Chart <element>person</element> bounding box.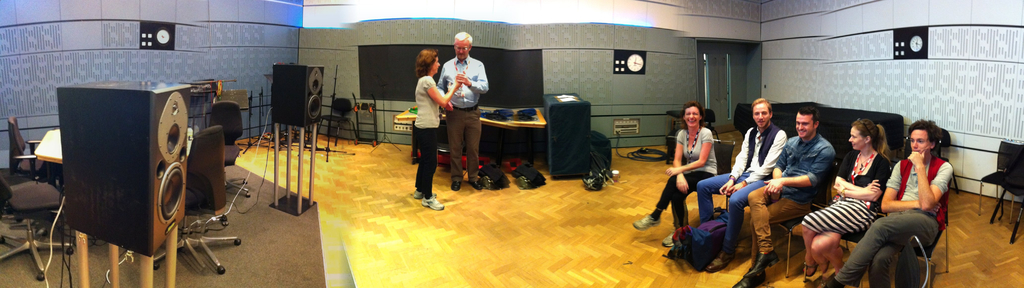
Charted: (left=436, top=30, right=492, bottom=189).
